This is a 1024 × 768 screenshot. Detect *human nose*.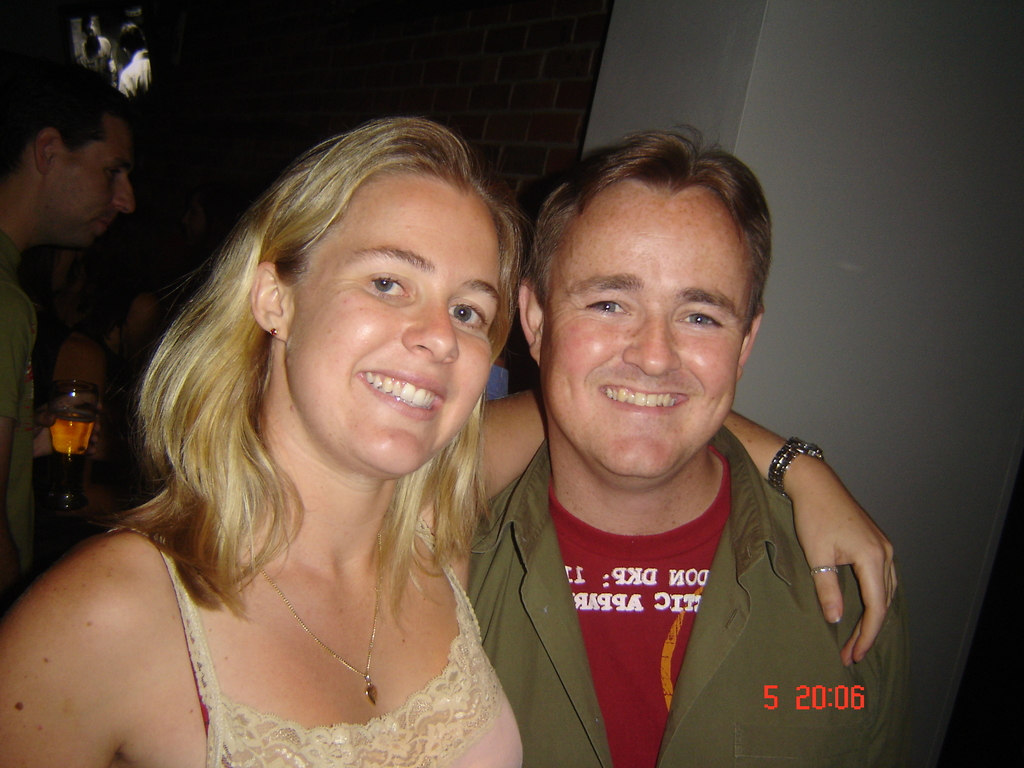
(left=400, top=301, right=460, bottom=360).
